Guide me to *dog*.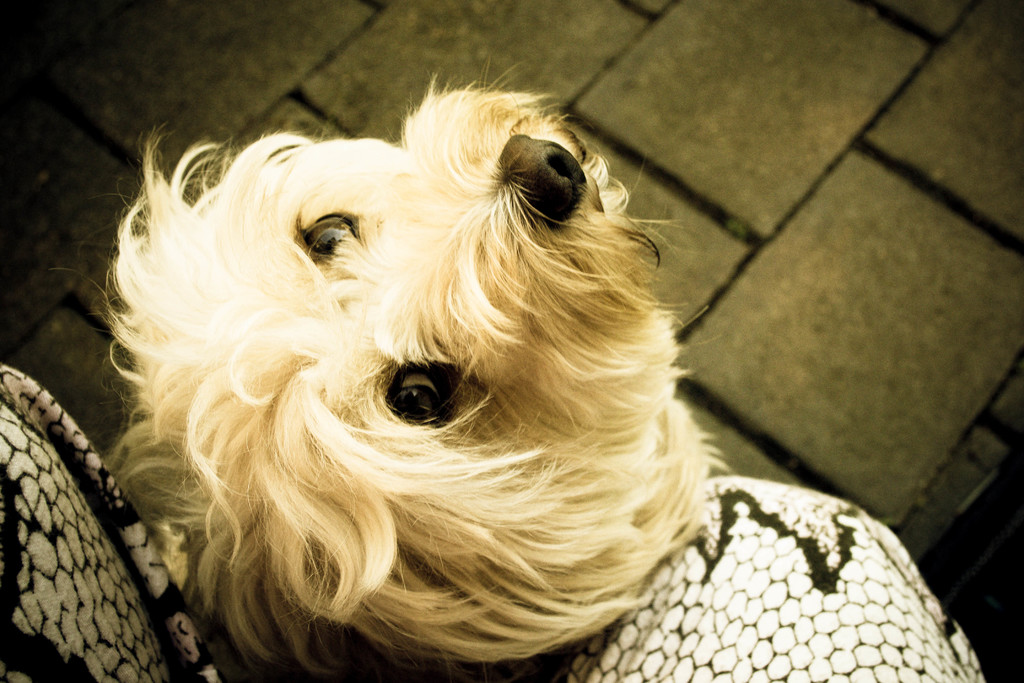
Guidance: 56,55,730,682.
